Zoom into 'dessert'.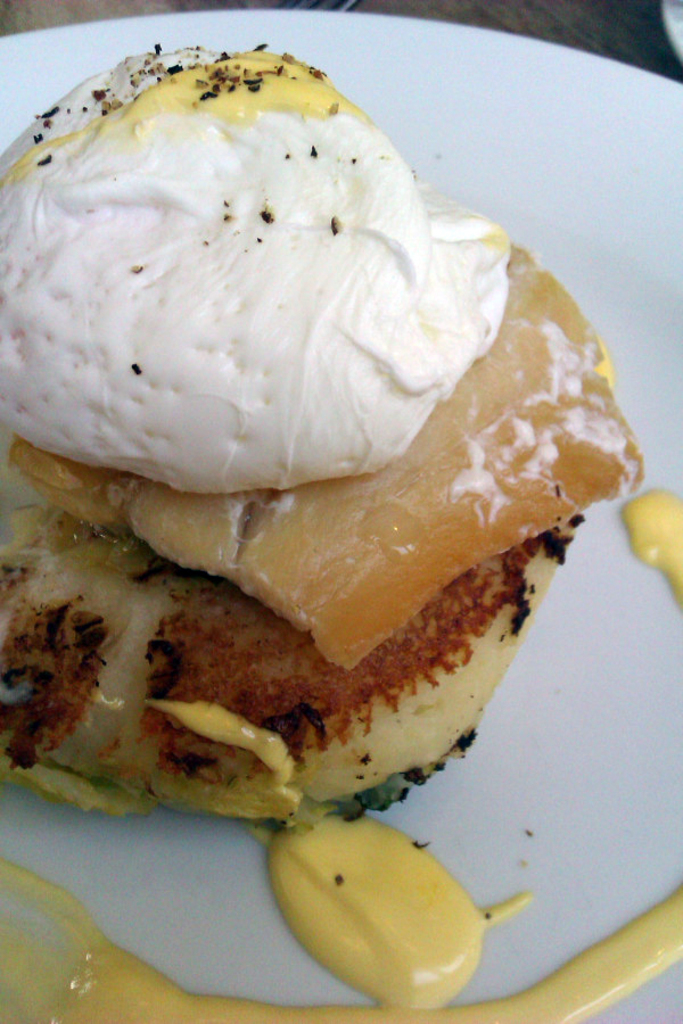
Zoom target: crop(0, 41, 682, 1023).
